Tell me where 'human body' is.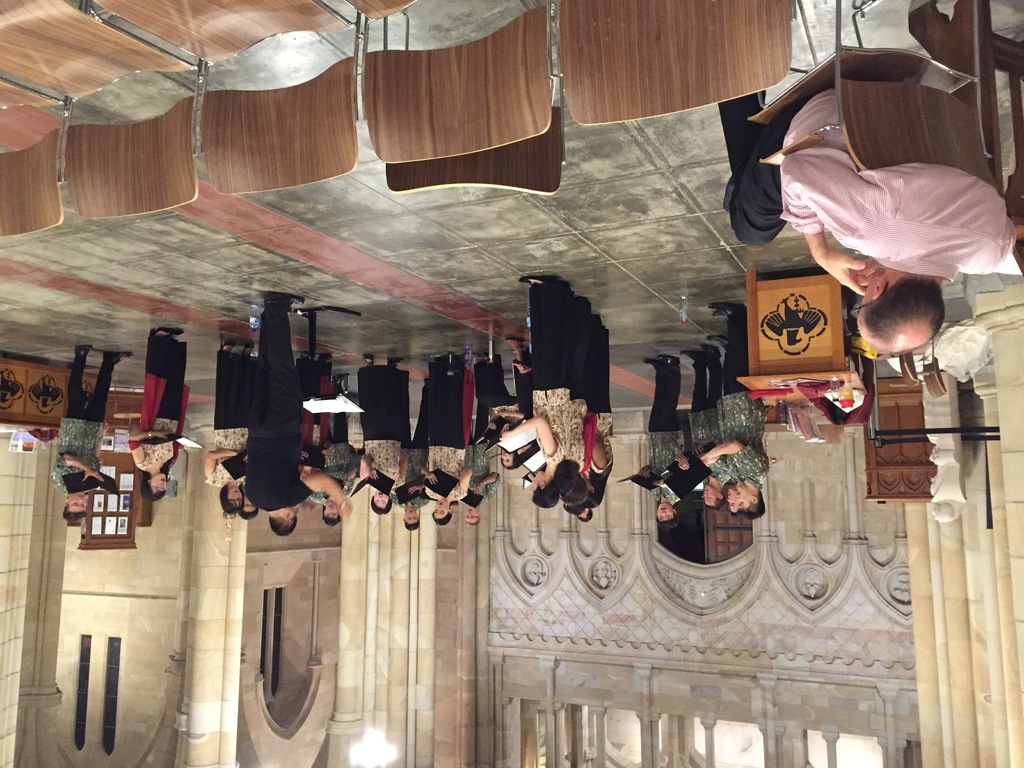
'human body' is at (560, 303, 587, 503).
